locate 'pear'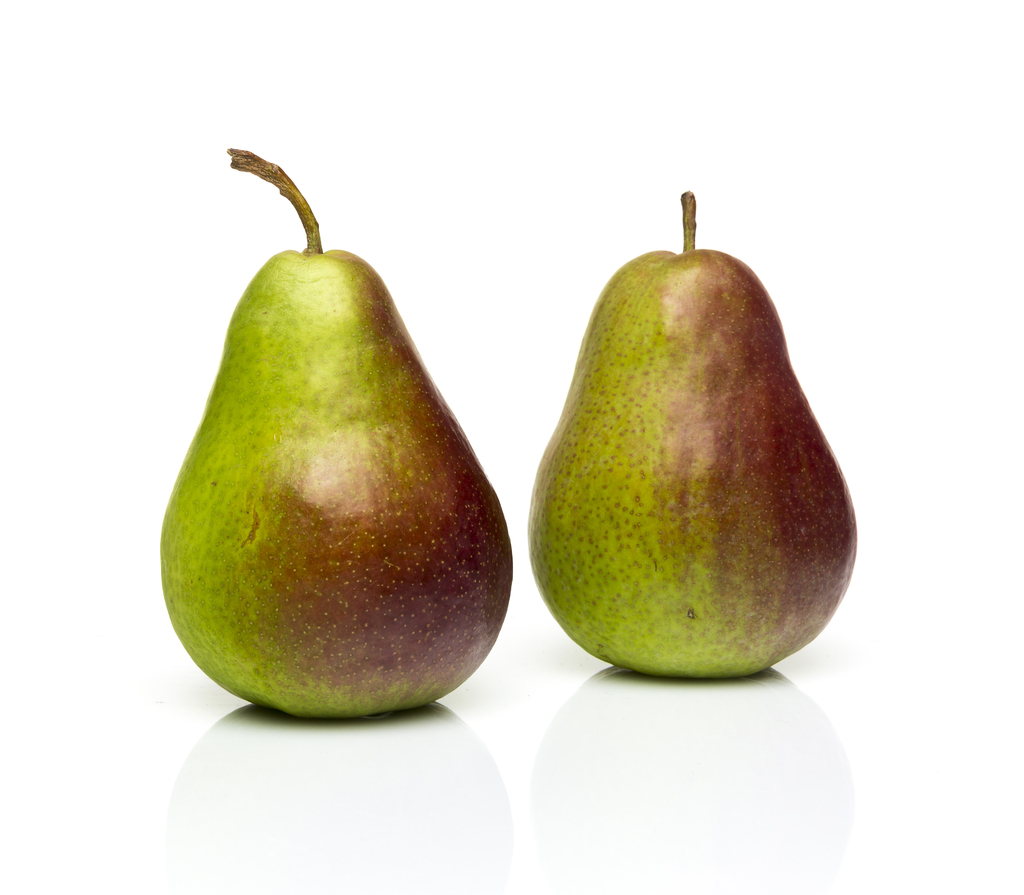
[left=527, top=250, right=860, bottom=684]
